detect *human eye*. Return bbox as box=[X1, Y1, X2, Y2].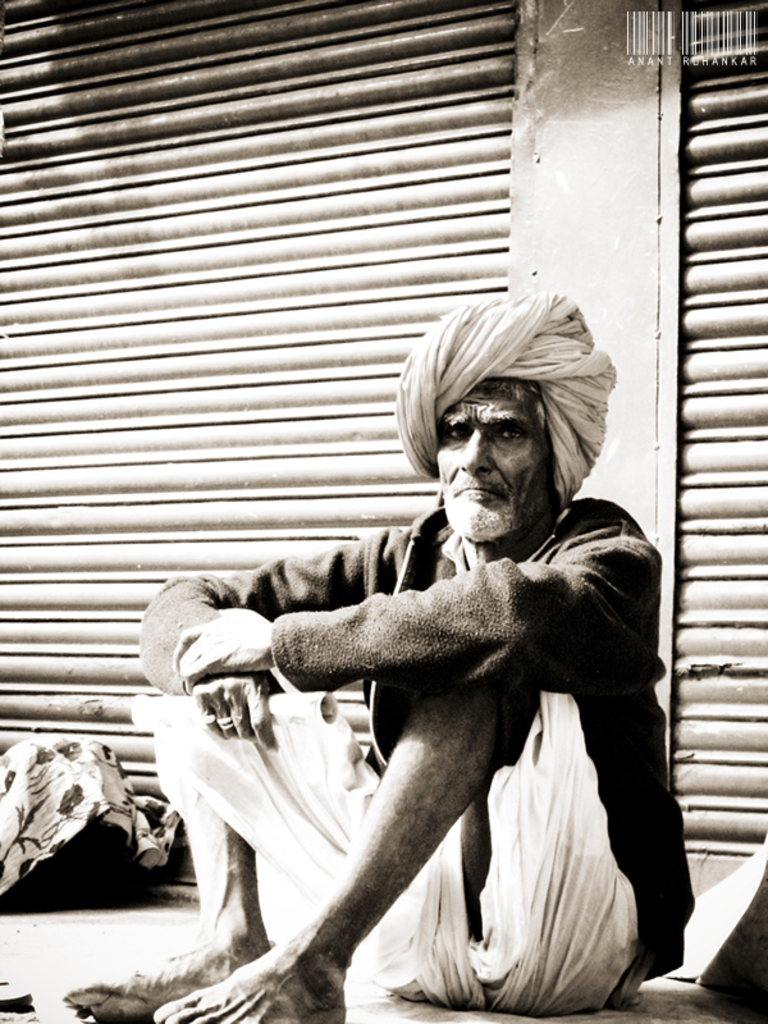
box=[502, 428, 521, 444].
